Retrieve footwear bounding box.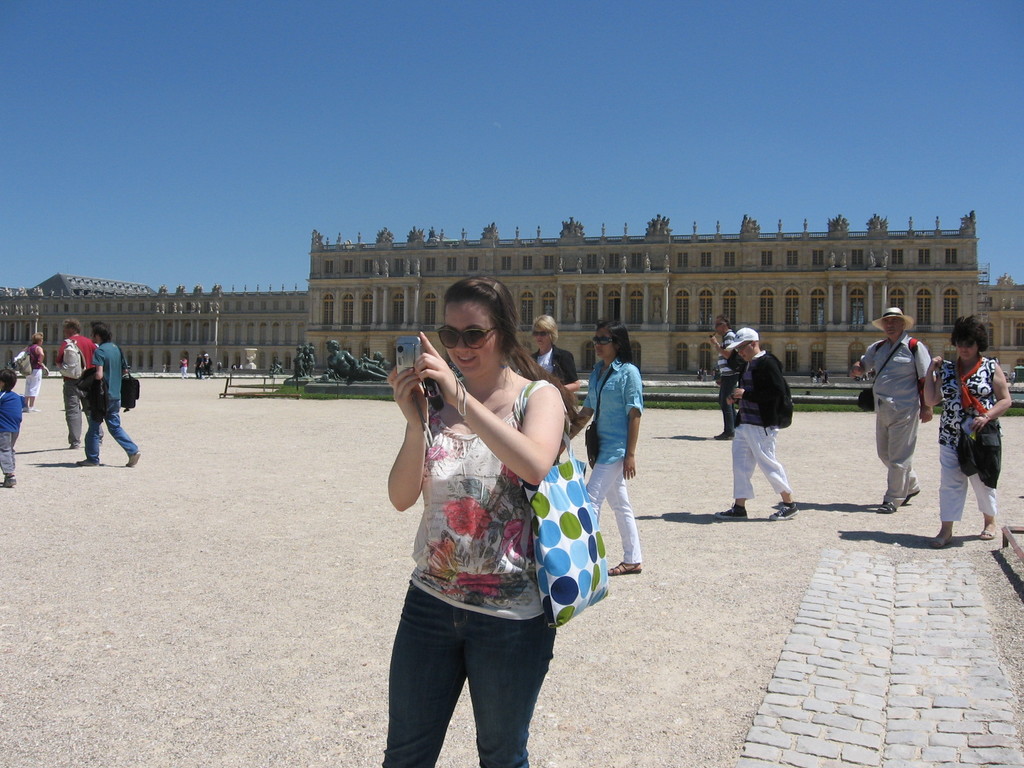
Bounding box: x1=68 y1=440 x2=79 y2=449.
